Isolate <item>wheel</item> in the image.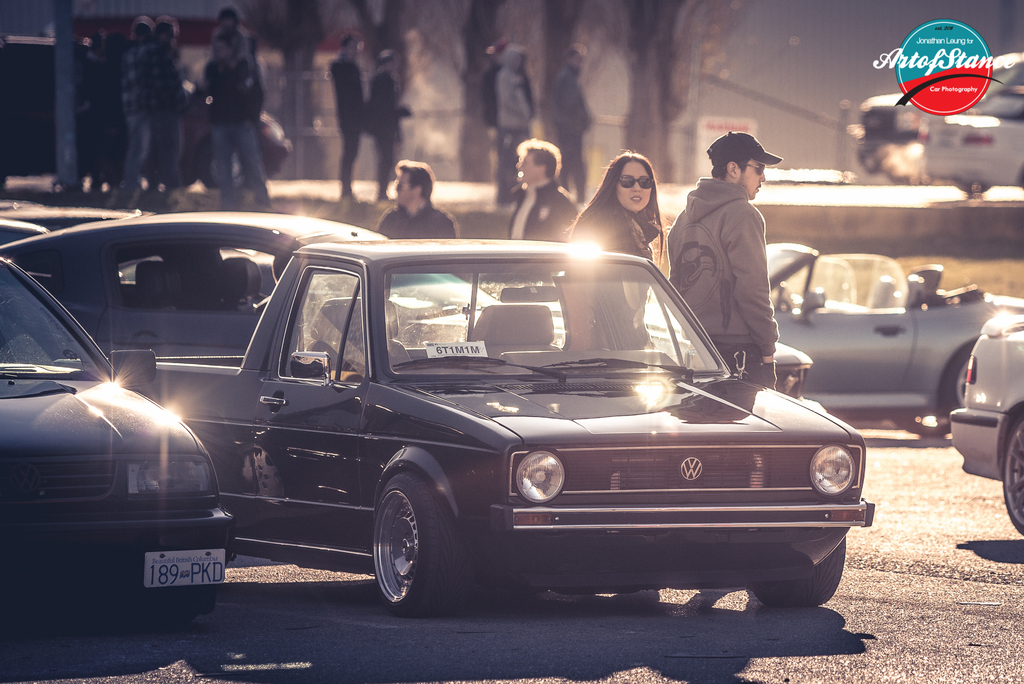
Isolated region: l=950, t=352, r=974, b=411.
